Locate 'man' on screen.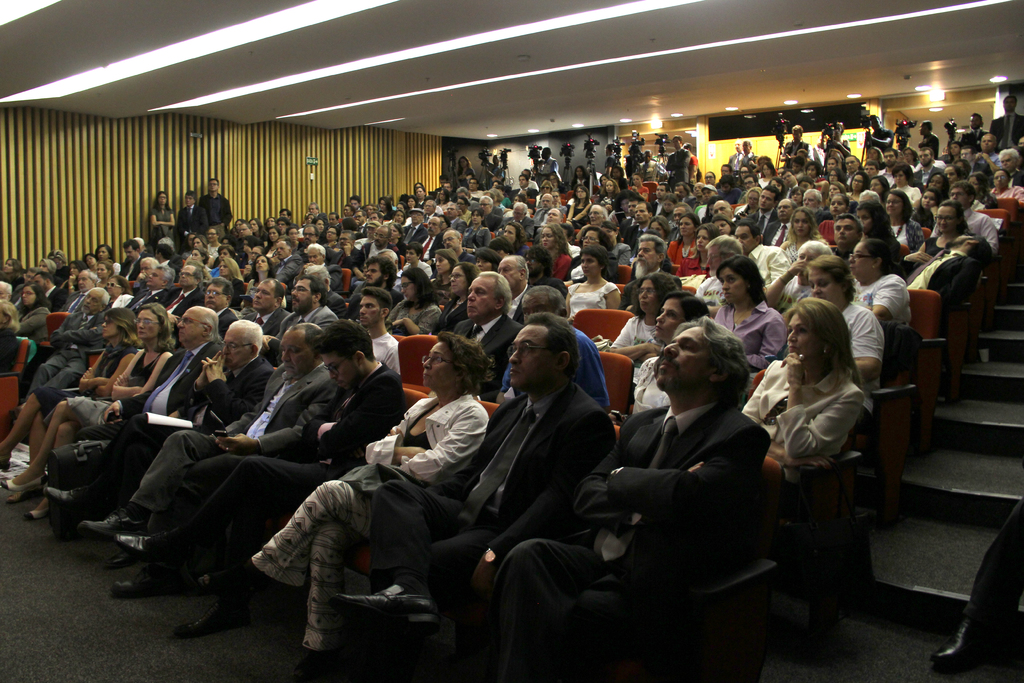
On screen at <region>180, 193, 209, 252</region>.
